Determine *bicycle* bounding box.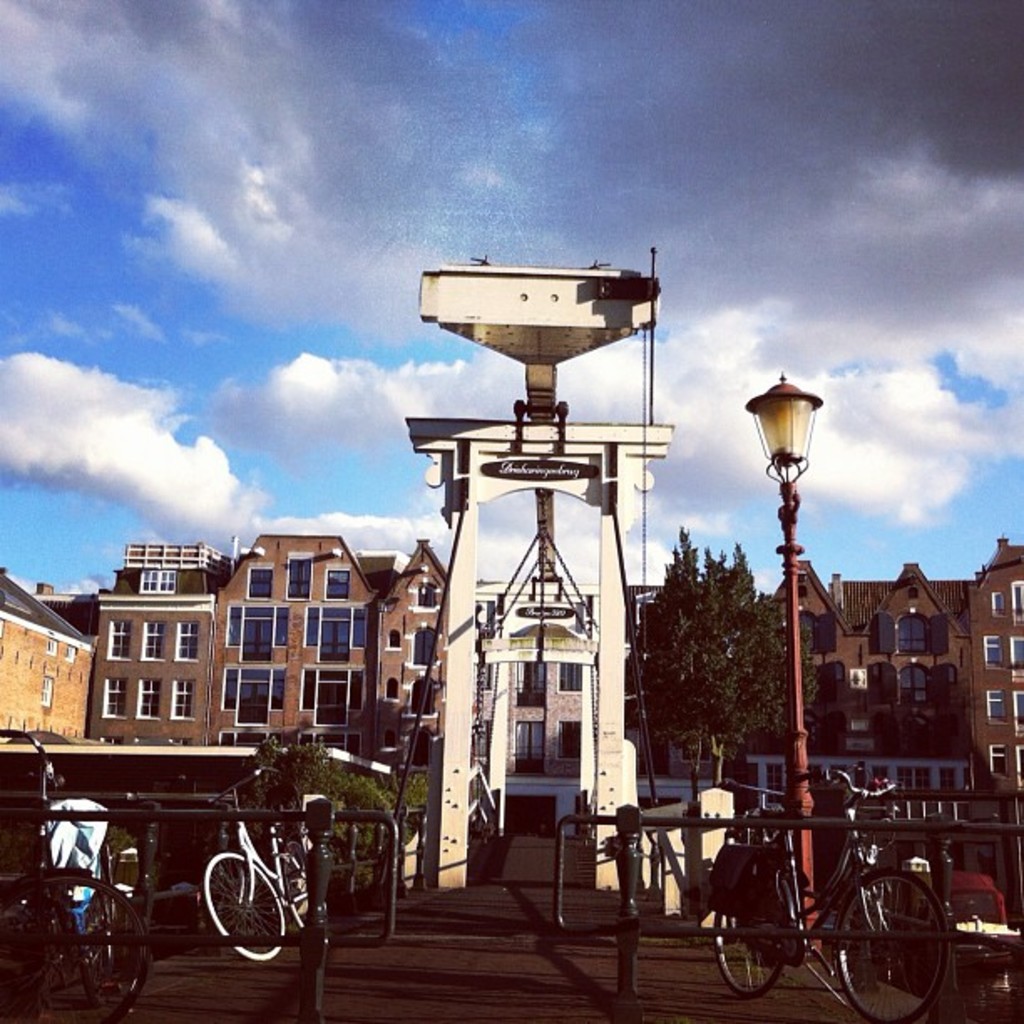
Determined: (x1=688, y1=773, x2=947, y2=1022).
